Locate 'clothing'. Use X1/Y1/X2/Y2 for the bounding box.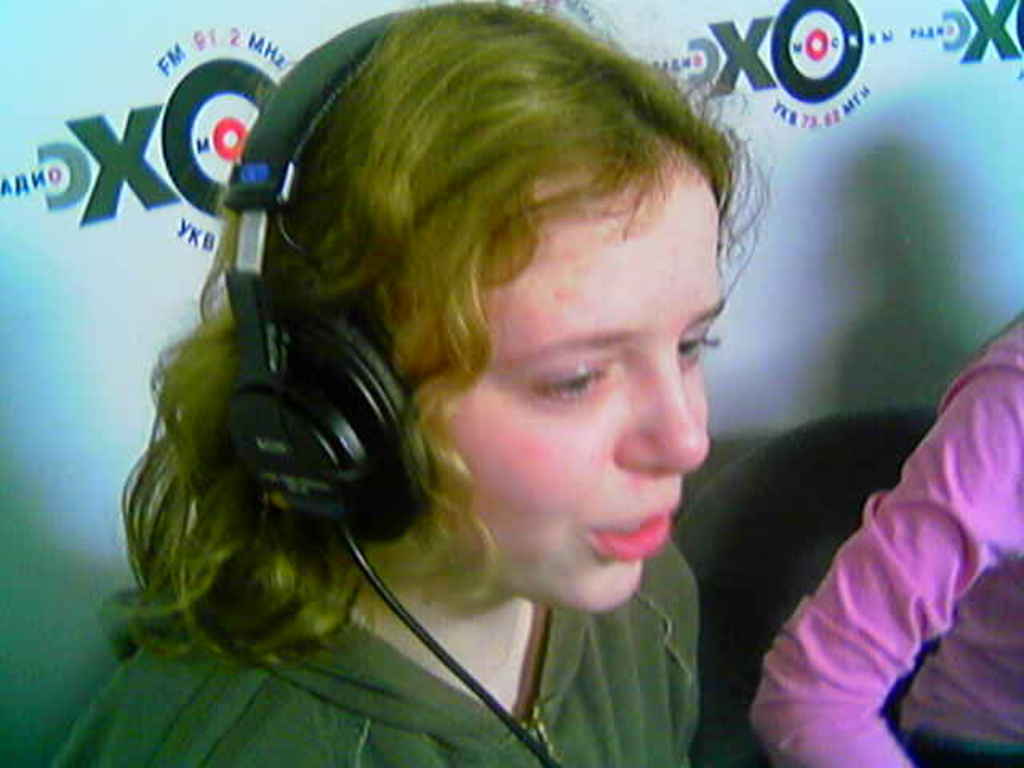
59/566/710/766.
